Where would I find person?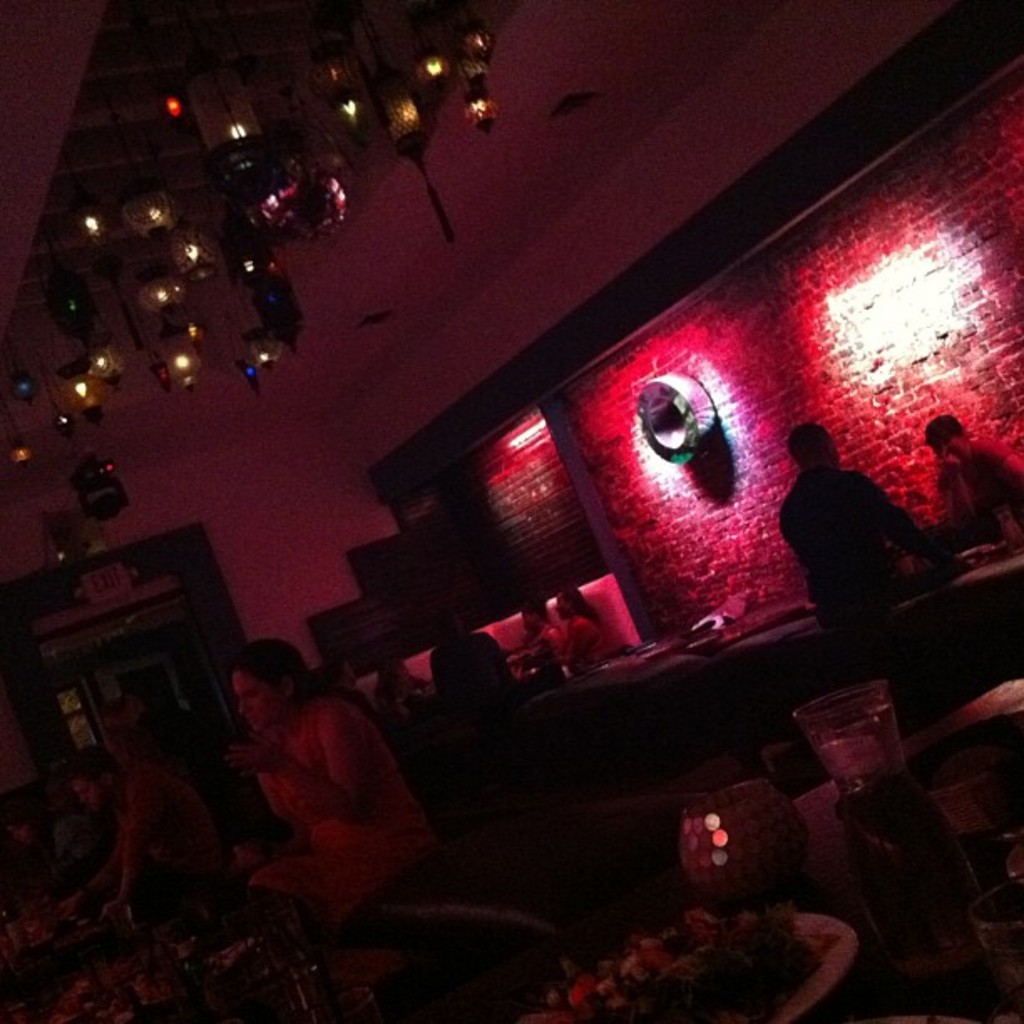
At <bbox>79, 741, 218, 937</bbox>.
